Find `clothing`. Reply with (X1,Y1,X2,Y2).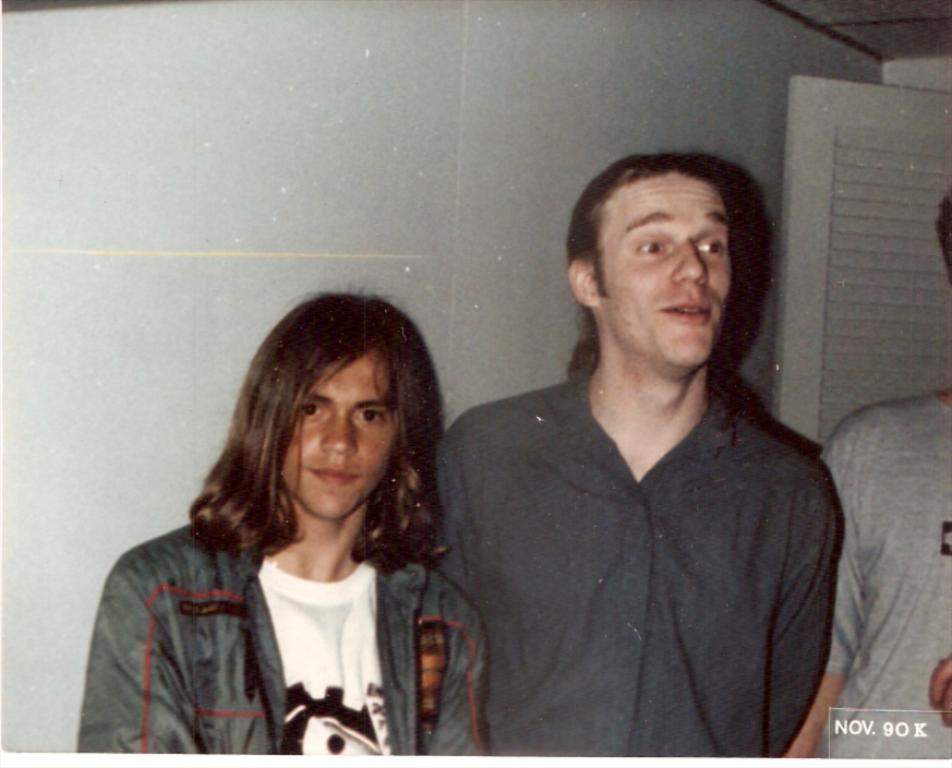
(445,308,855,761).
